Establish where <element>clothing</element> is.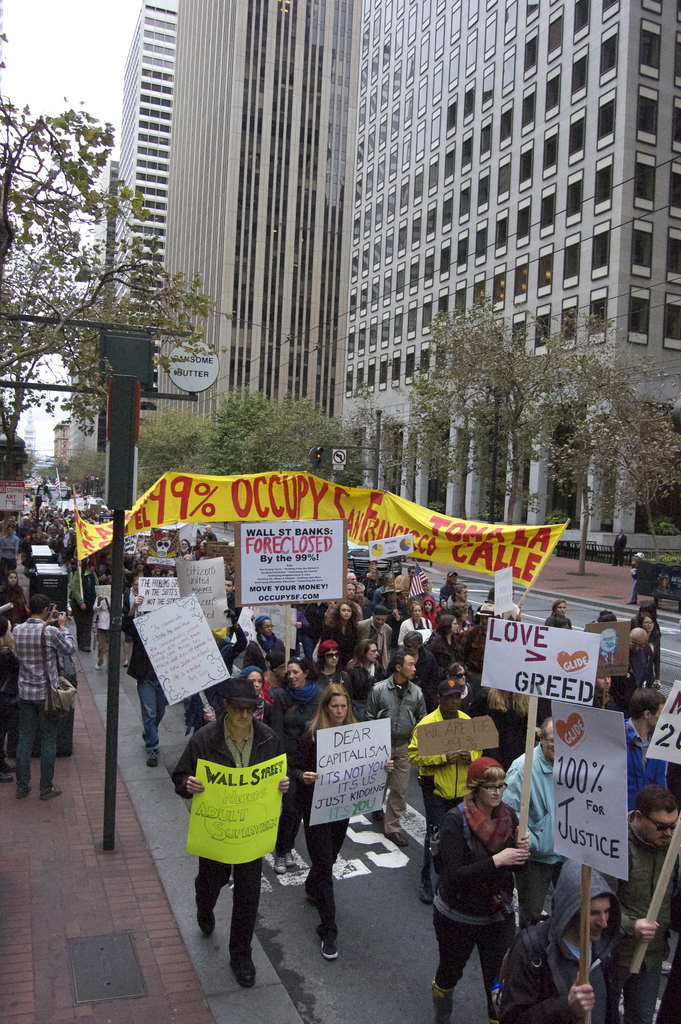
Established at {"x1": 0, "y1": 581, "x2": 29, "y2": 616}.
